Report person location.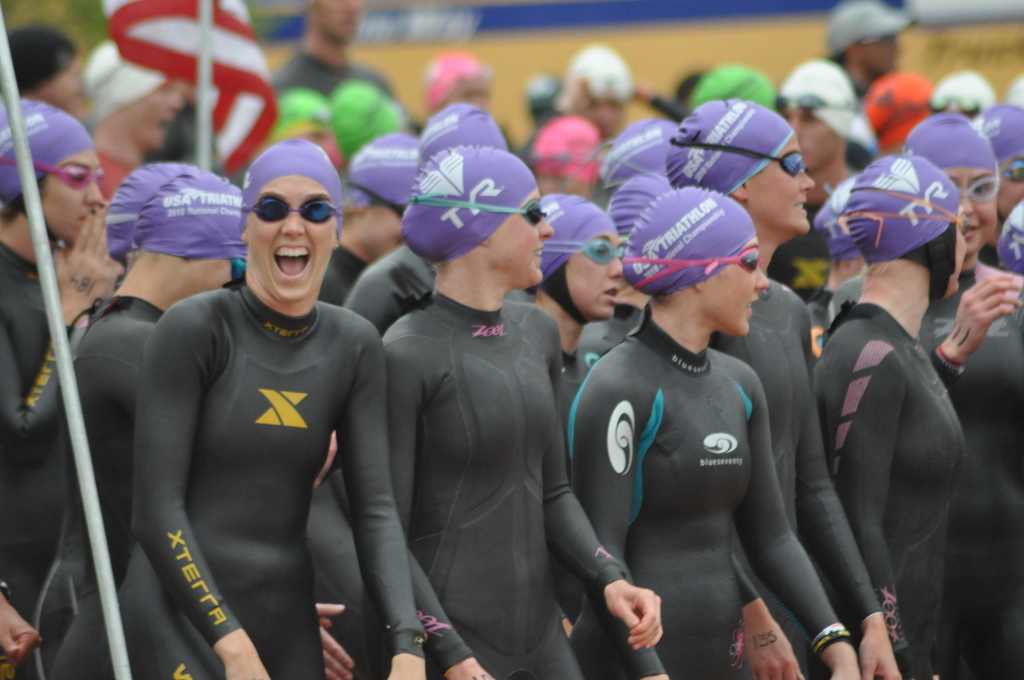
Report: bbox=(773, 60, 869, 213).
